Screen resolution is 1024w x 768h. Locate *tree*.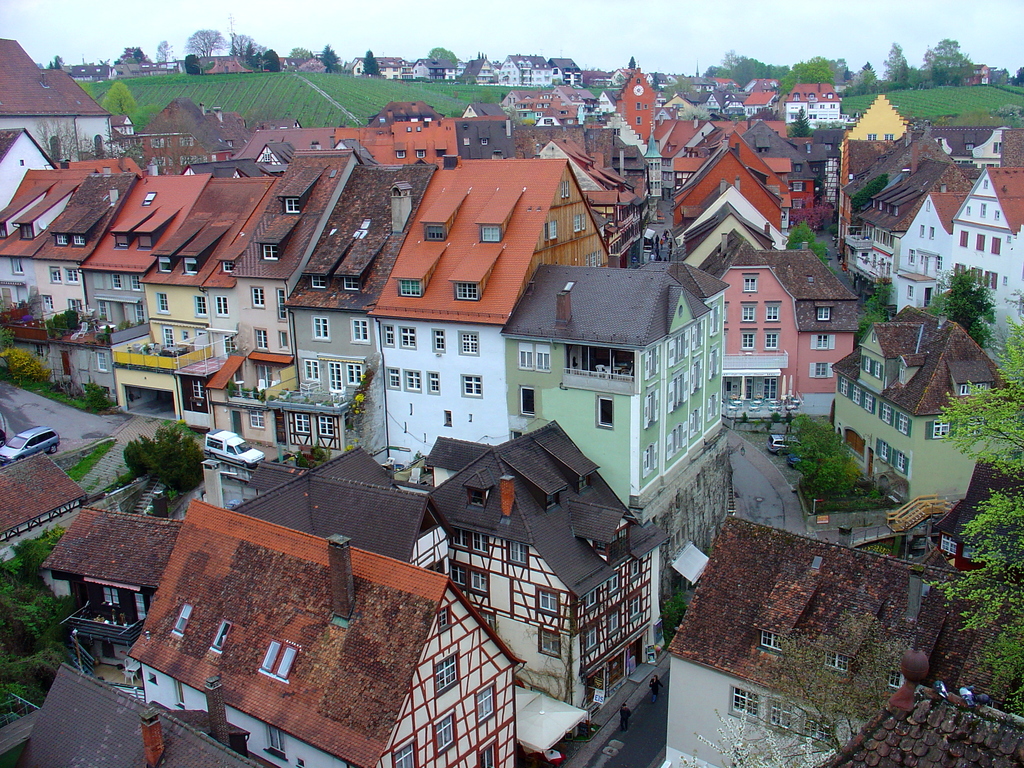
Rect(155, 41, 172, 63).
